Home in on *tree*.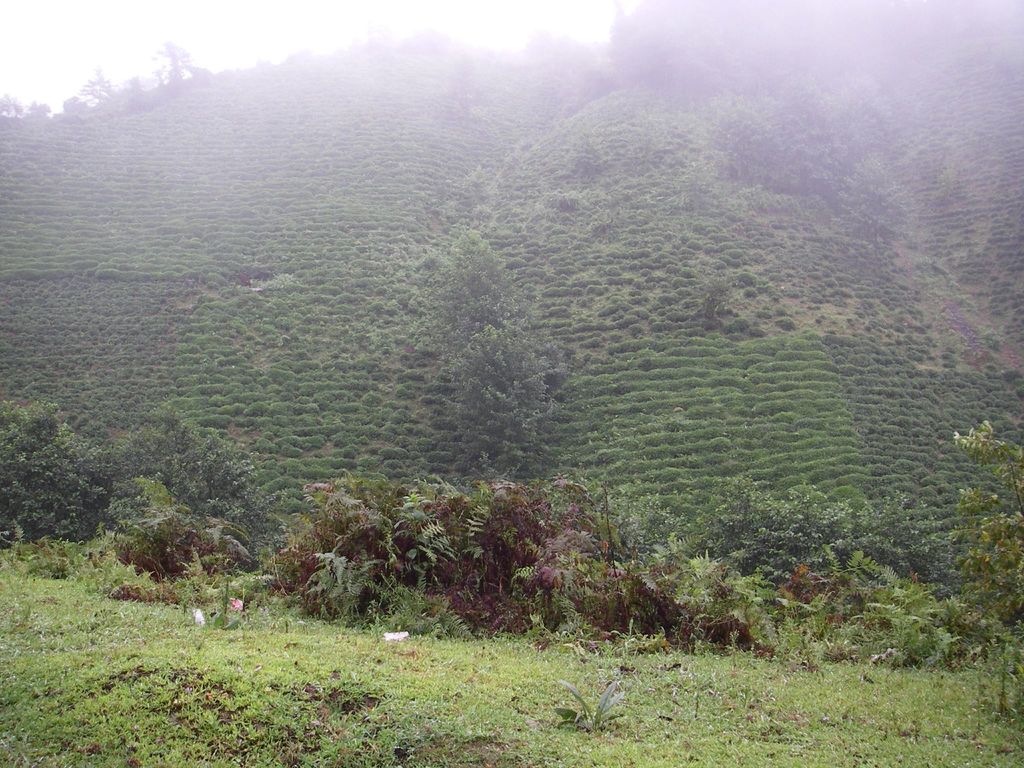
Homed in at pyautogui.locateOnScreen(929, 436, 1023, 724).
